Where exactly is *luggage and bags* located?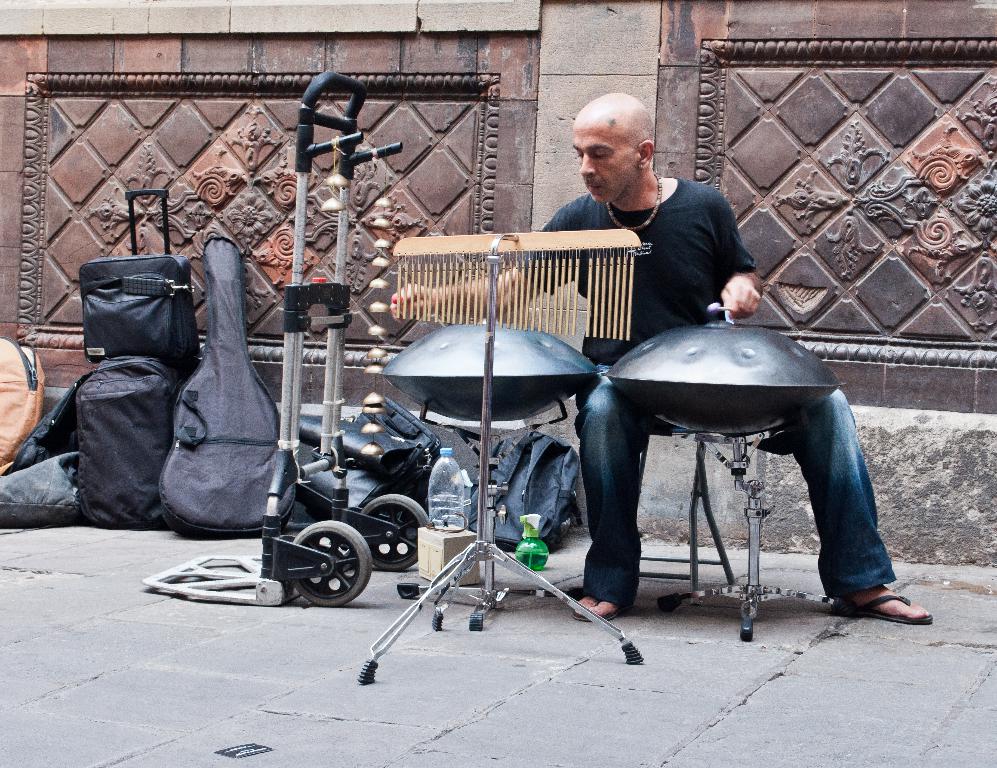
Its bounding box is [left=0, top=336, right=47, bottom=468].
